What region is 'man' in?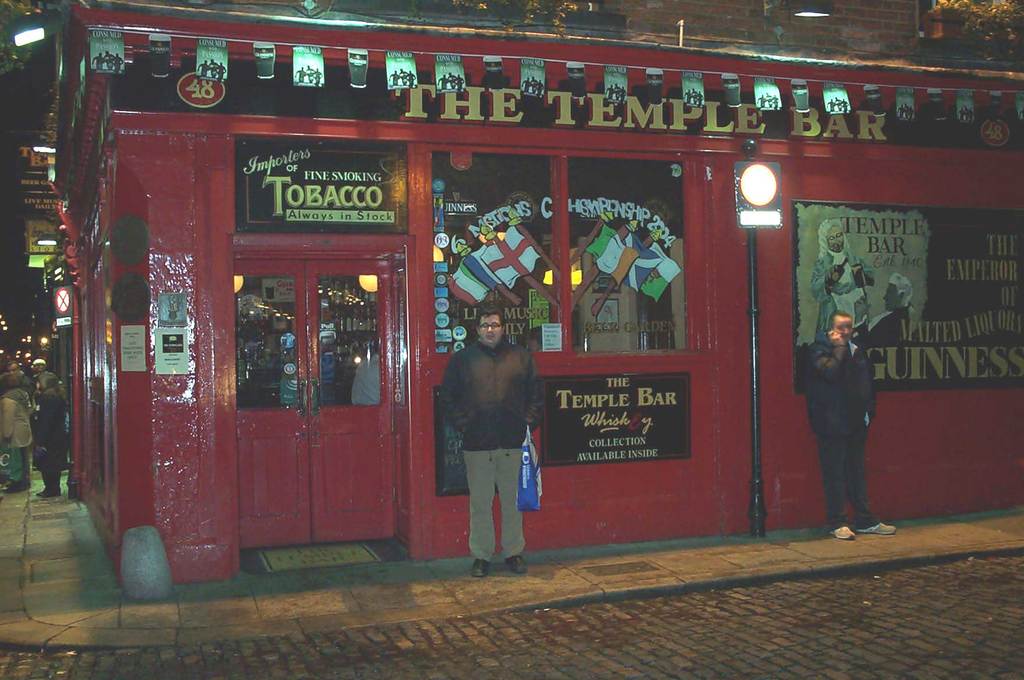
<box>27,353,65,403</box>.
